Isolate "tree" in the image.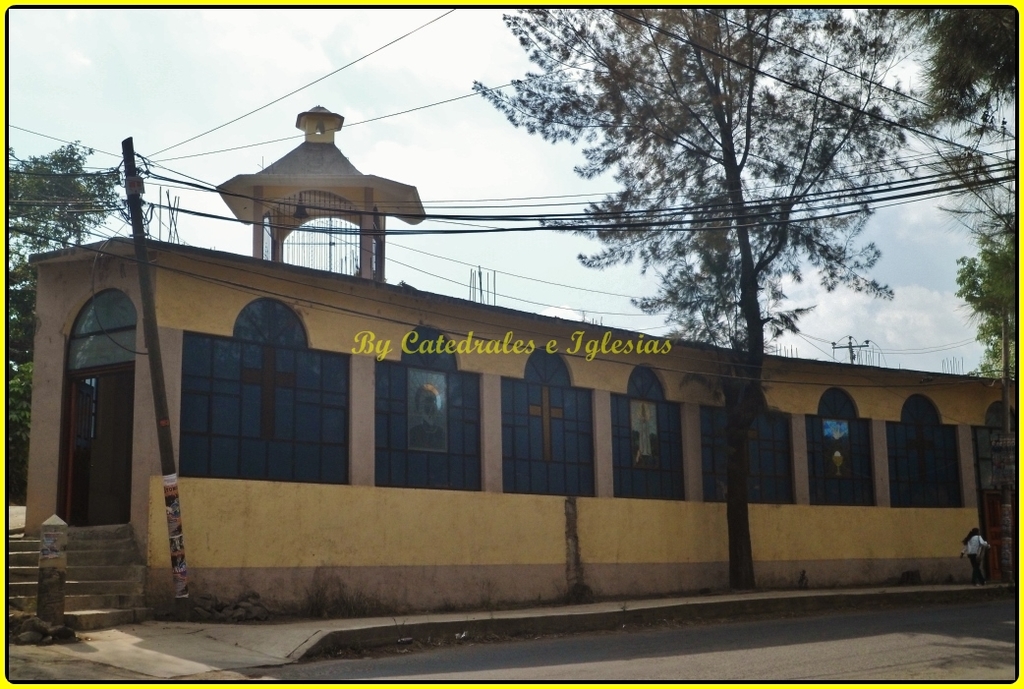
Isolated region: (929, 6, 1020, 371).
